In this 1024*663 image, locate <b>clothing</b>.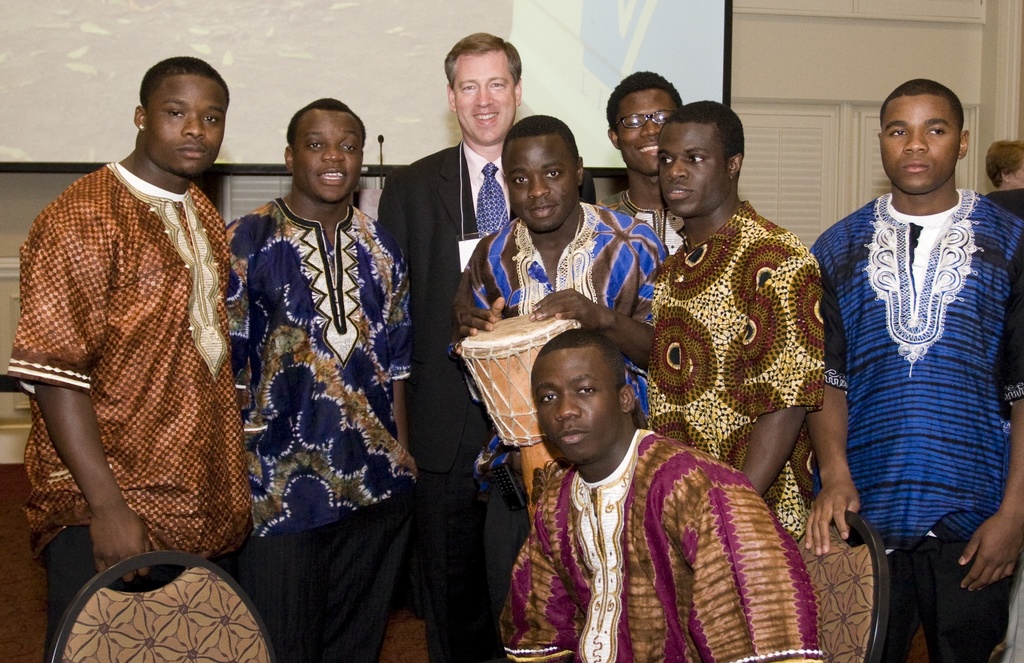
Bounding box: 223:198:410:662.
